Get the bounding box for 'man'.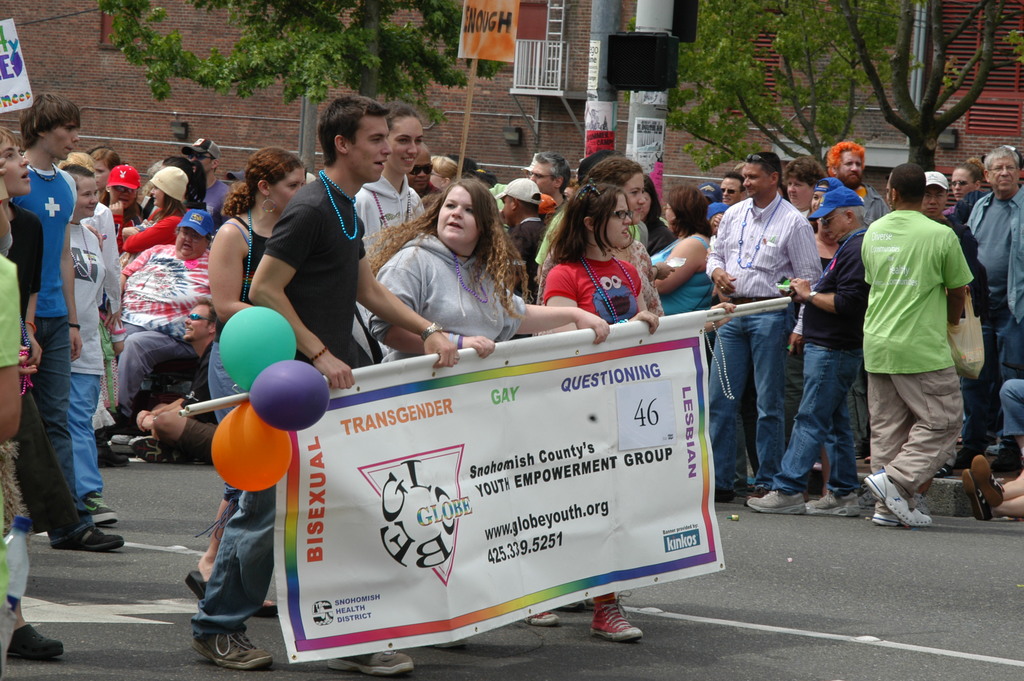
Rect(183, 95, 455, 671).
